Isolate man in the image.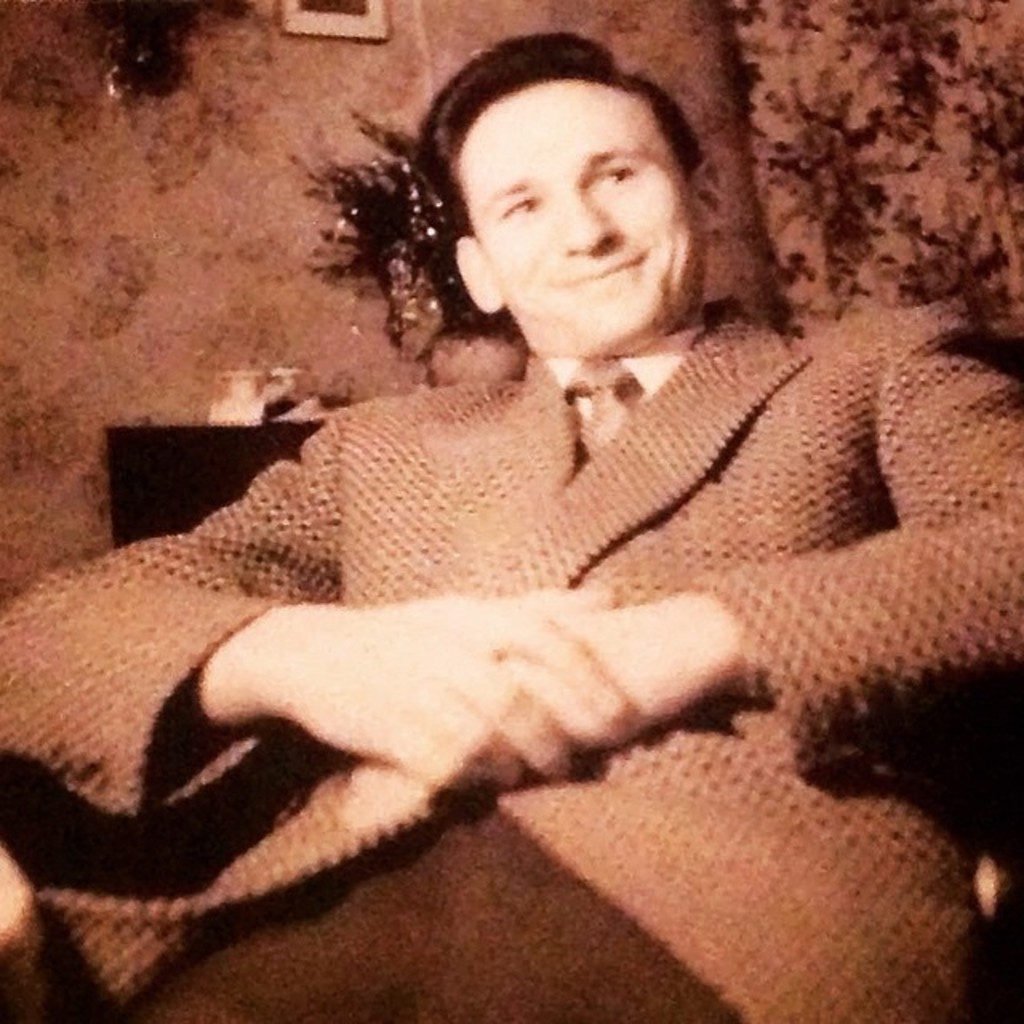
Isolated region: BBox(16, 21, 1005, 958).
